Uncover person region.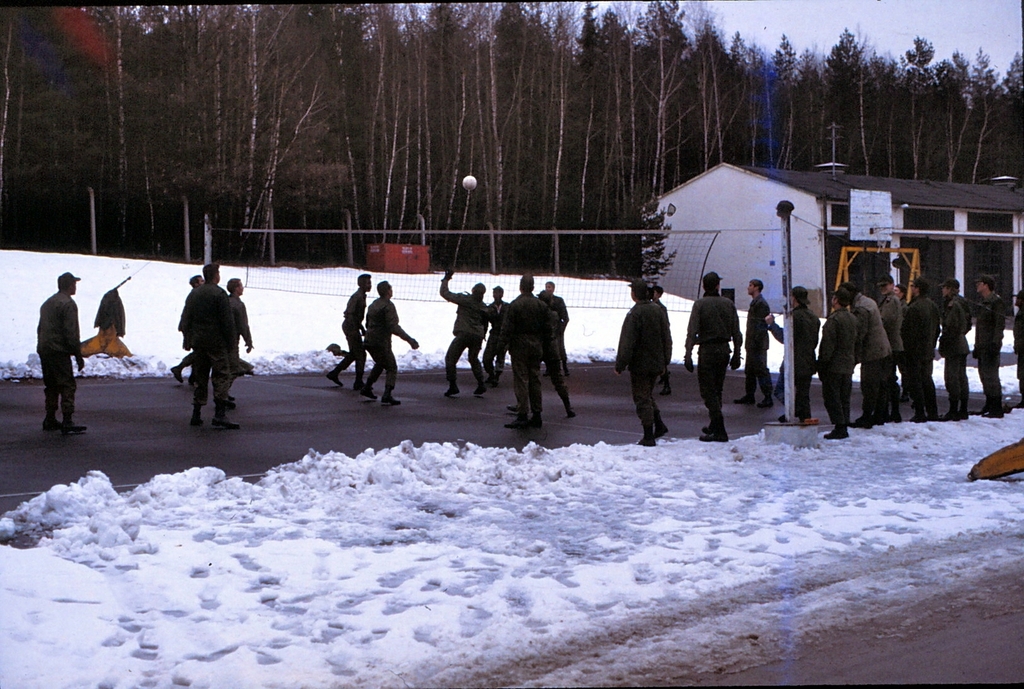
Uncovered: (left=499, top=269, right=551, bottom=429).
